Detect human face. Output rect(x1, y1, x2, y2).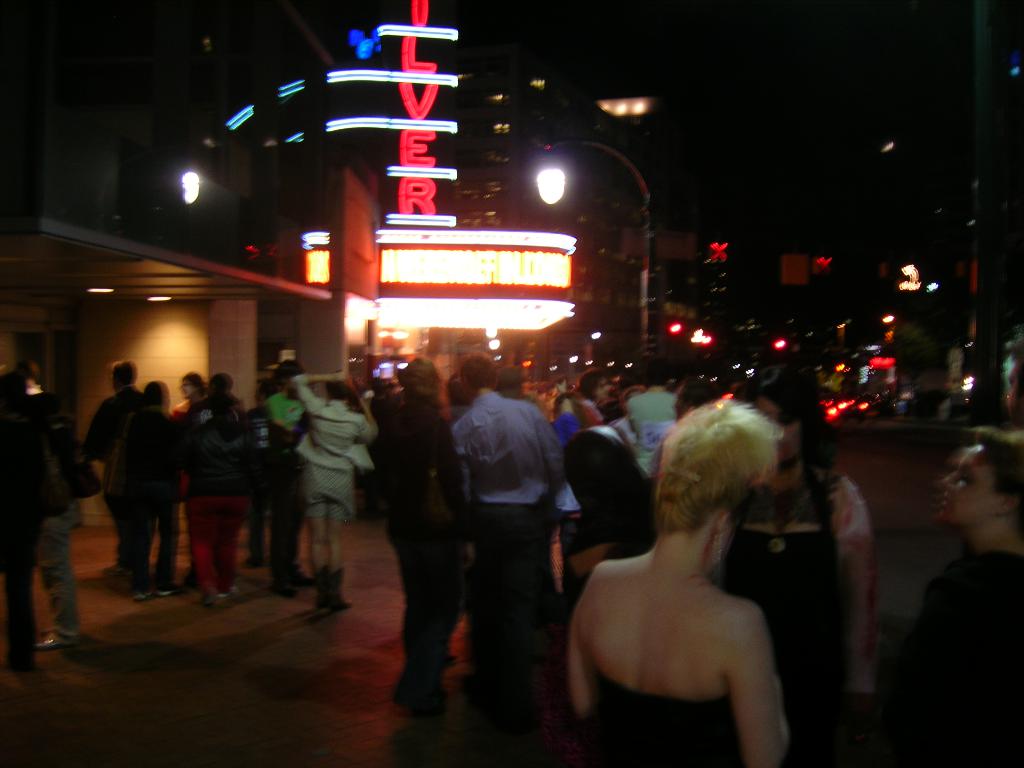
rect(599, 383, 608, 399).
